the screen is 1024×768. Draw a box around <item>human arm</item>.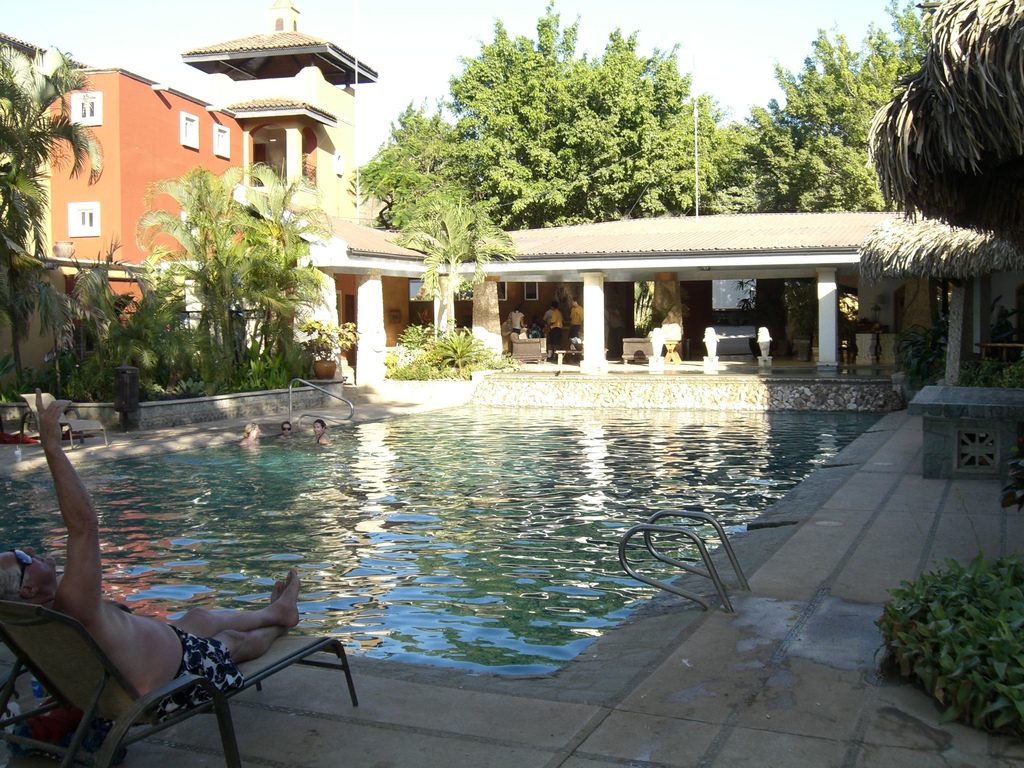
box(23, 405, 152, 686).
